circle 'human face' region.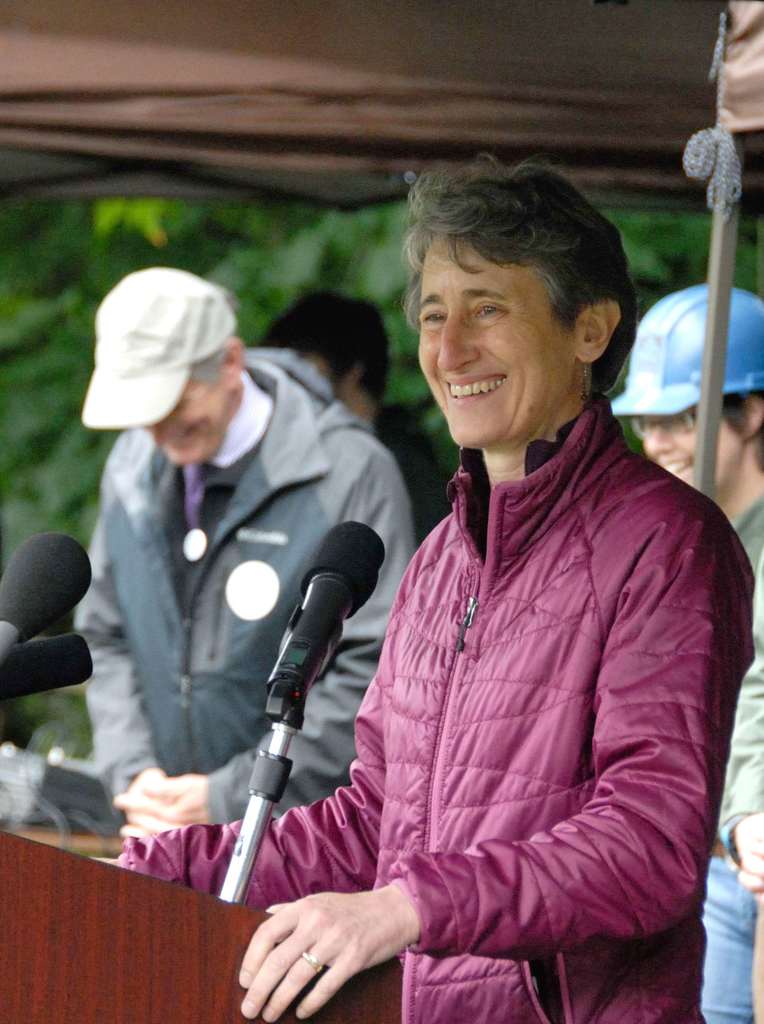
Region: (left=149, top=378, right=224, bottom=464).
